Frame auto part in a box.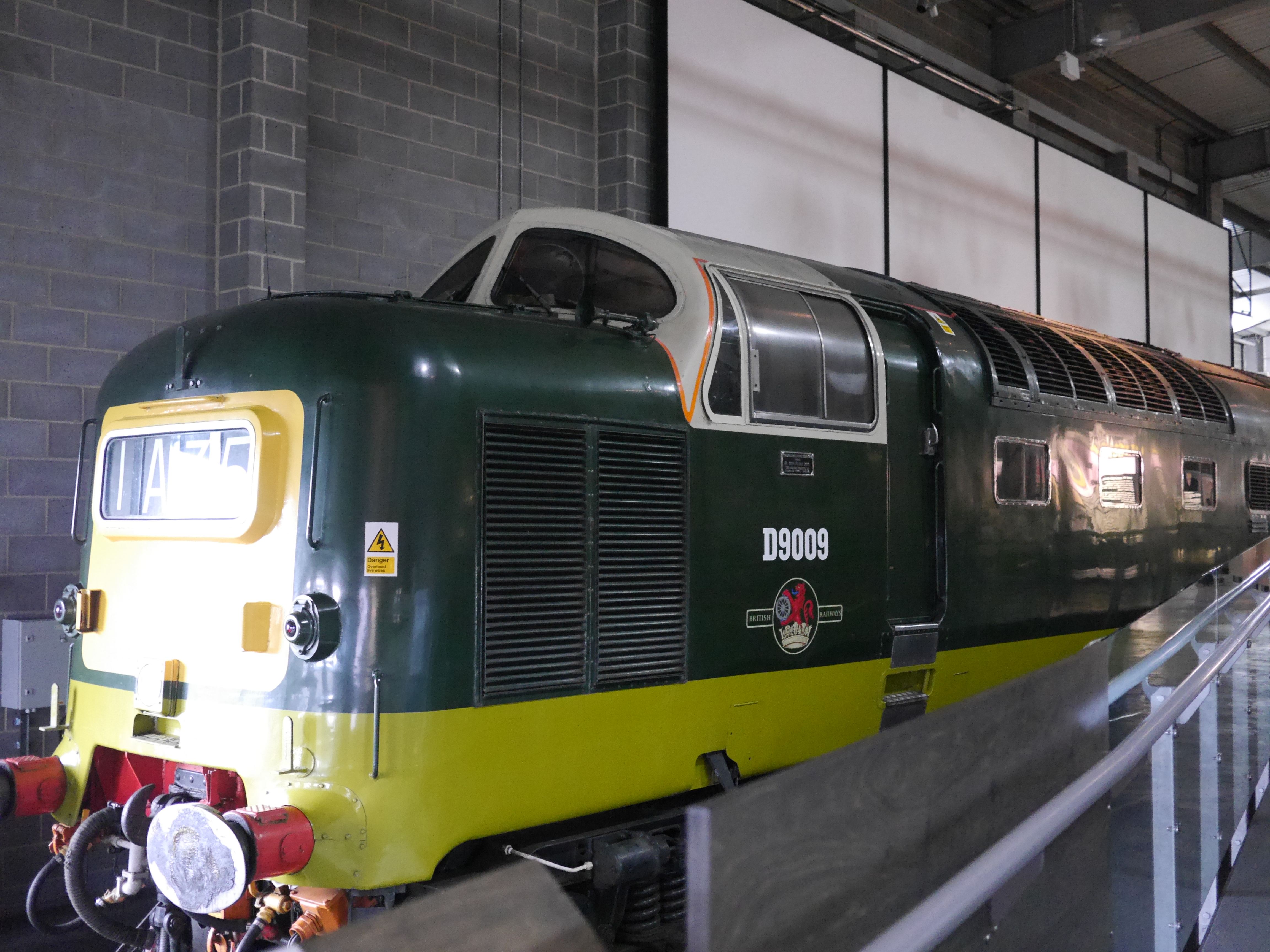
x1=29 y1=221 x2=68 y2=250.
